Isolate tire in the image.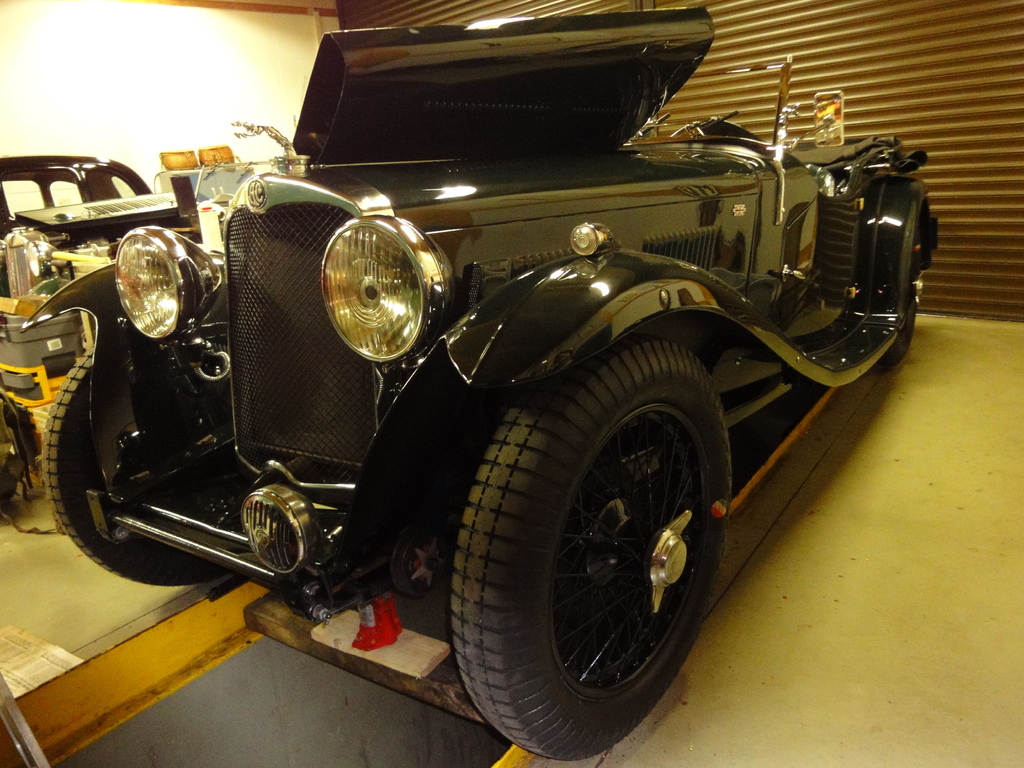
Isolated region: 881,221,925,365.
